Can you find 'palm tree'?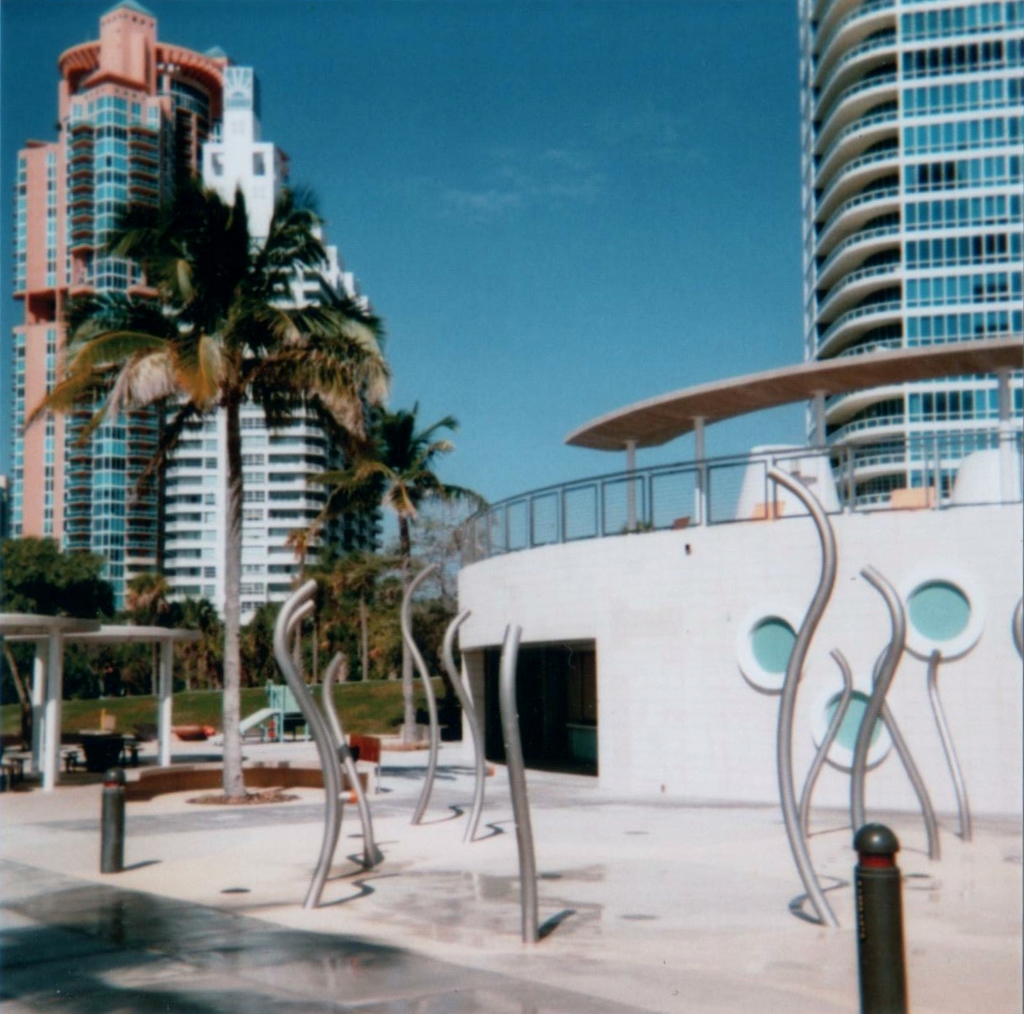
Yes, bounding box: [x1=68, y1=174, x2=394, y2=805].
